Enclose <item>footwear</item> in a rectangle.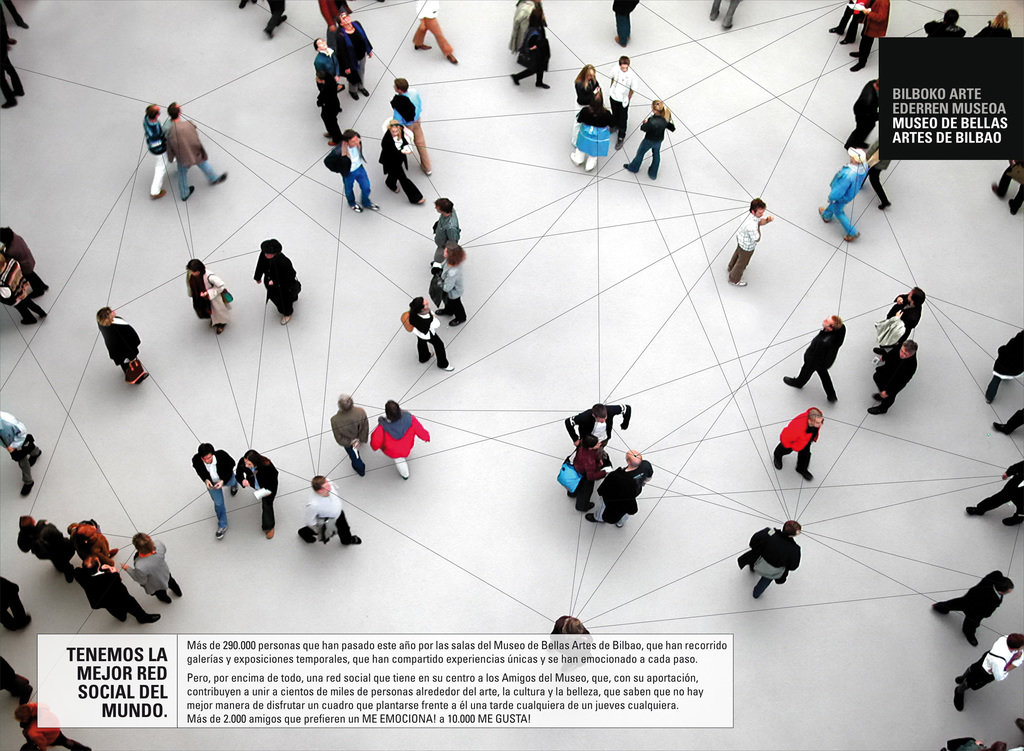
x1=848 y1=63 x2=867 y2=72.
